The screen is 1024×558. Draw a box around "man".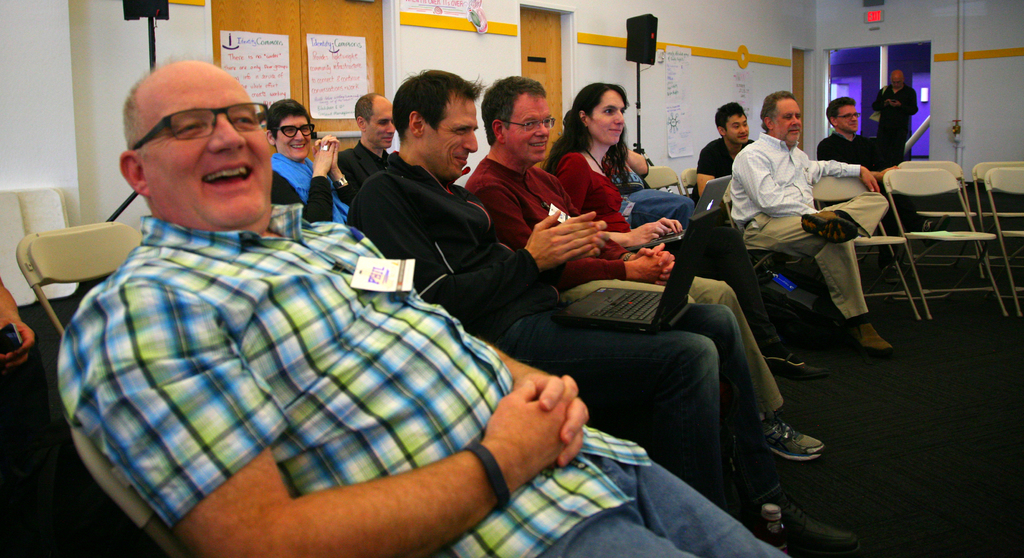
726 83 897 351.
